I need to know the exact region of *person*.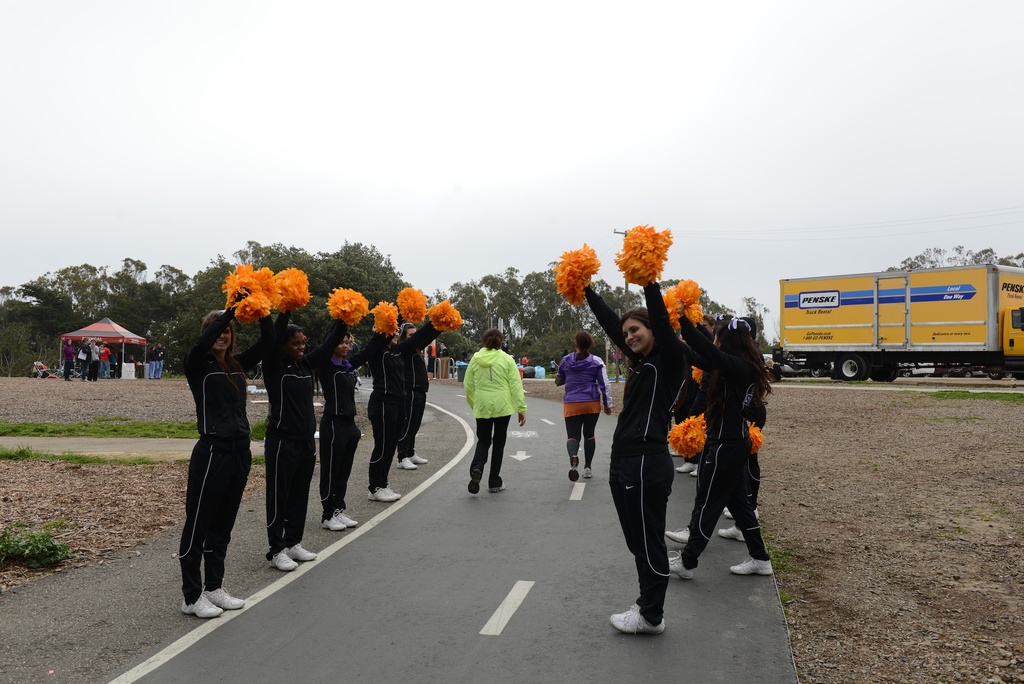
Region: {"x1": 552, "y1": 329, "x2": 615, "y2": 482}.
